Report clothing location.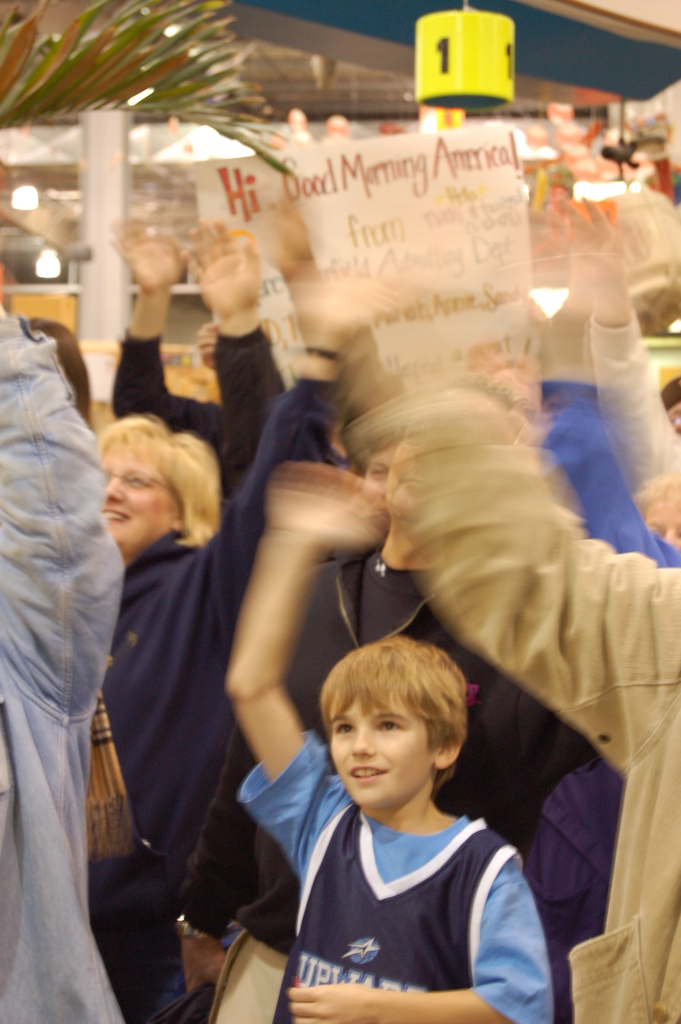
Report: <region>85, 384, 316, 1023</region>.
